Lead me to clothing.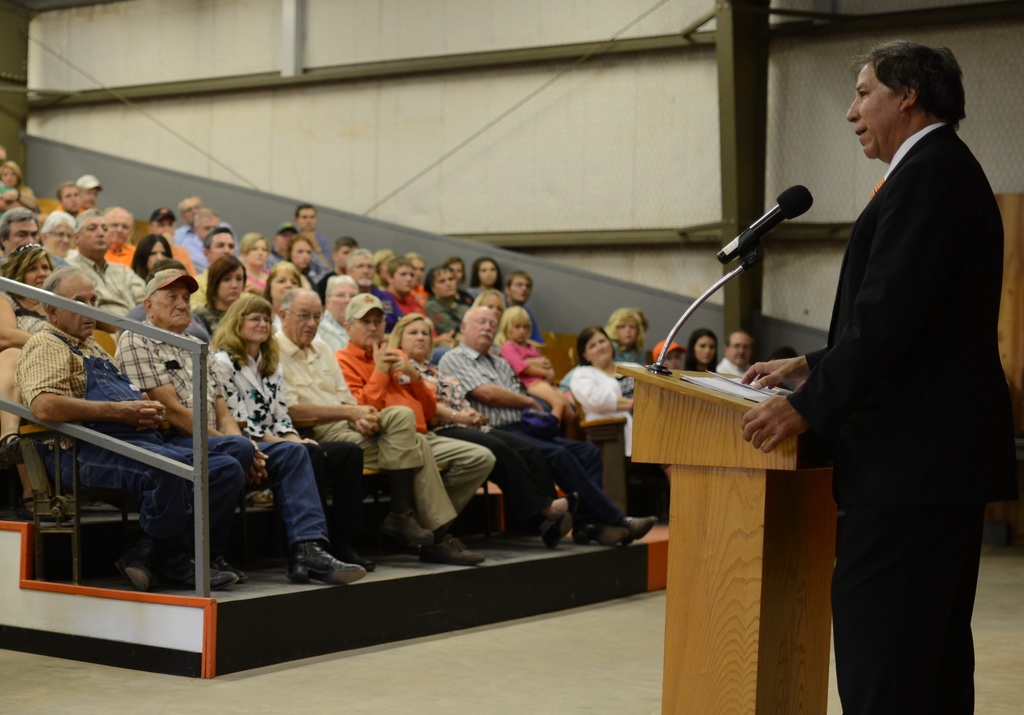
Lead to locate(372, 285, 432, 327).
